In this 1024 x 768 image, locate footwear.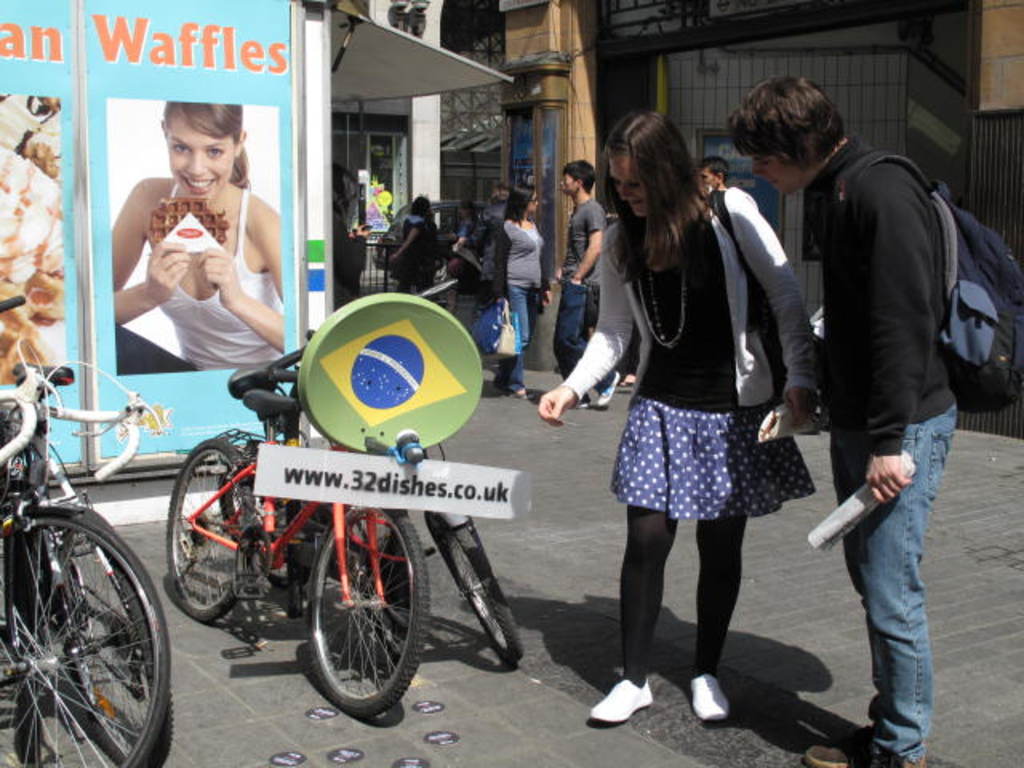
Bounding box: Rect(595, 677, 669, 744).
